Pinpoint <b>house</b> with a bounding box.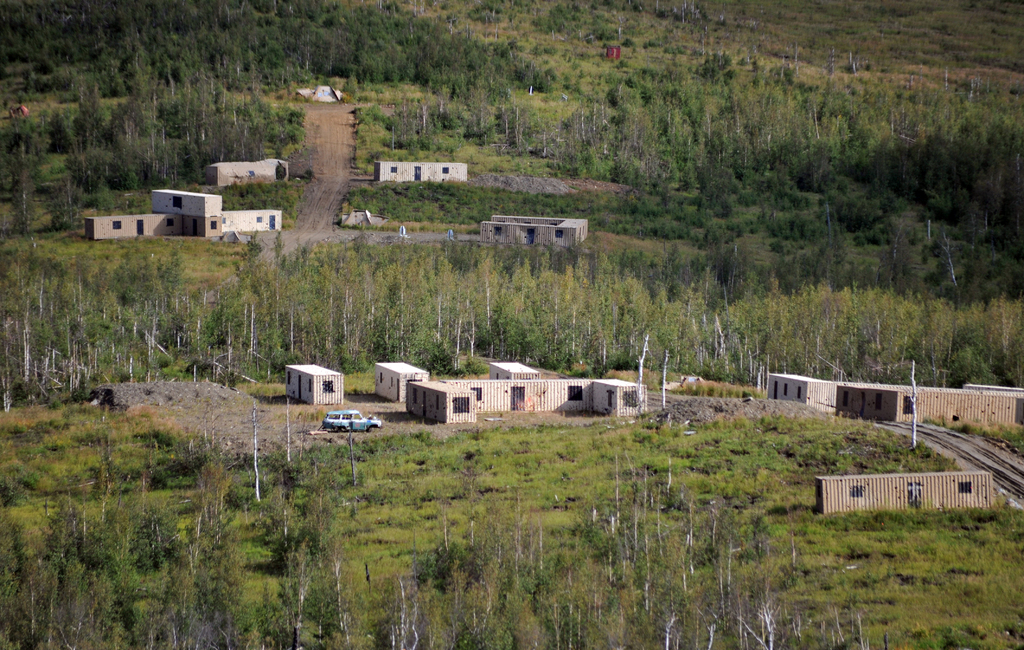
(x1=766, y1=383, x2=879, y2=409).
